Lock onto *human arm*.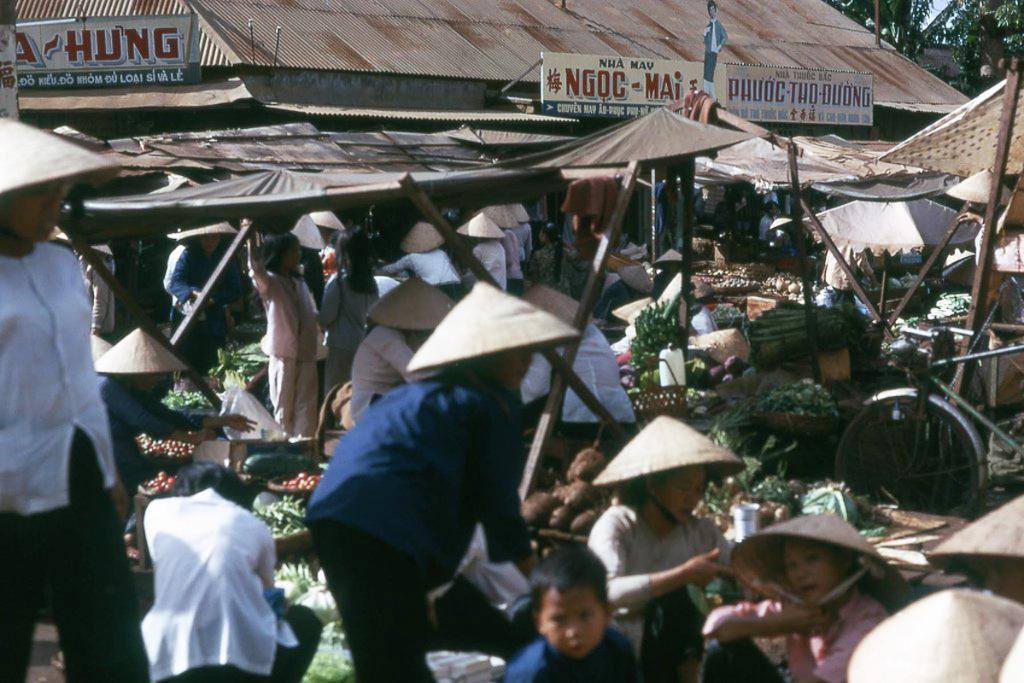
Locked: (160,241,202,309).
